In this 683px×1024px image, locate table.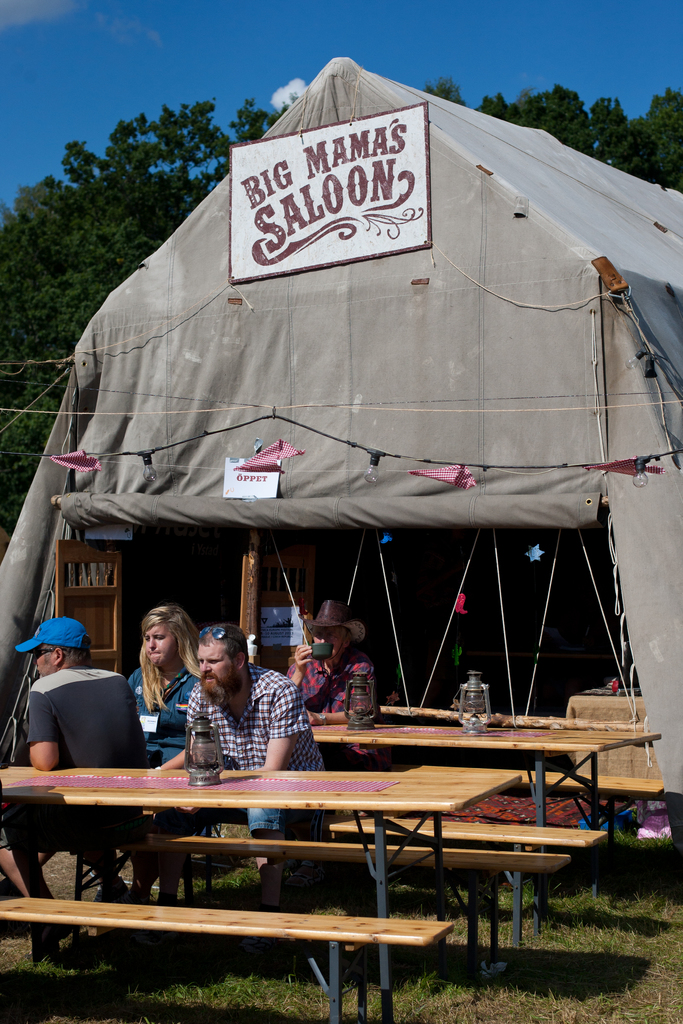
Bounding box: 0, 888, 441, 1023.
